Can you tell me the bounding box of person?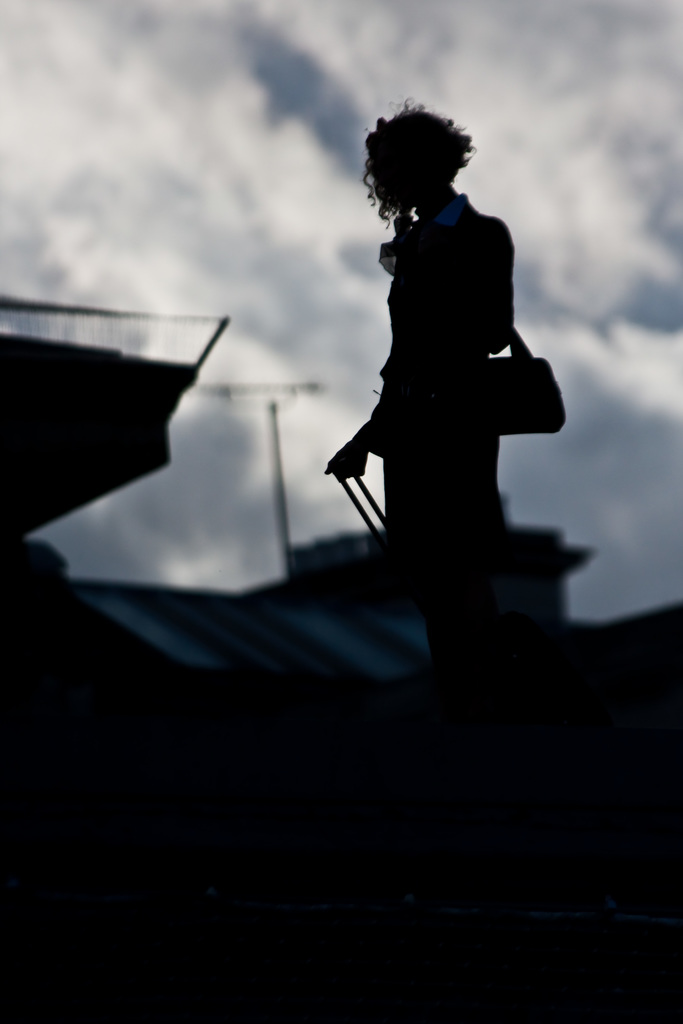
x1=325, y1=100, x2=513, y2=664.
